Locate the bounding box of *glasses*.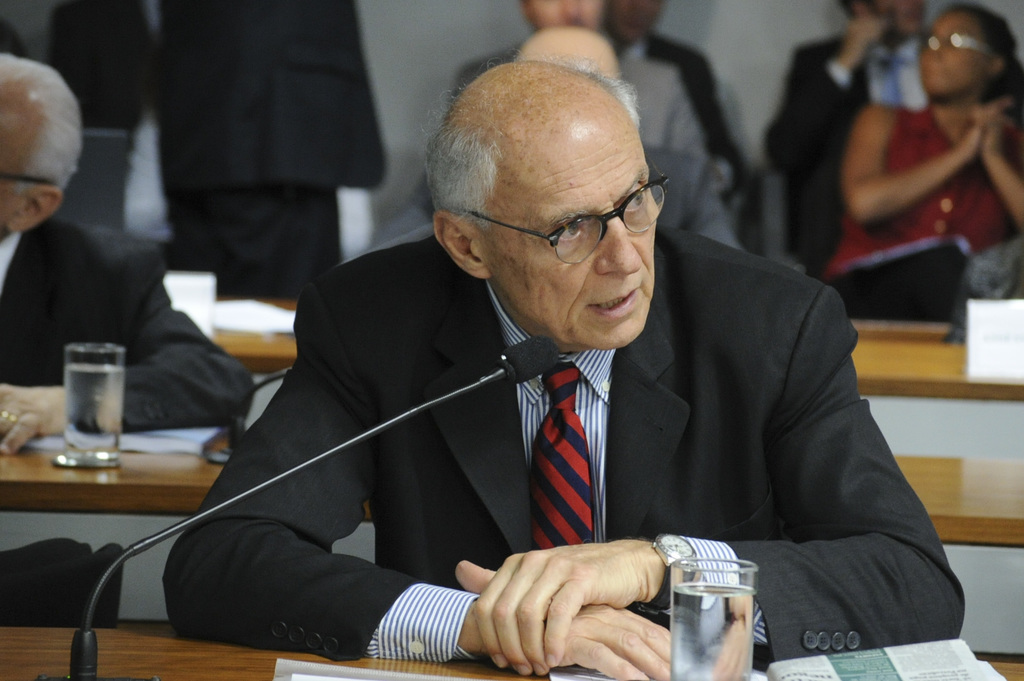
Bounding box: {"left": 455, "top": 161, "right": 668, "bottom": 264}.
